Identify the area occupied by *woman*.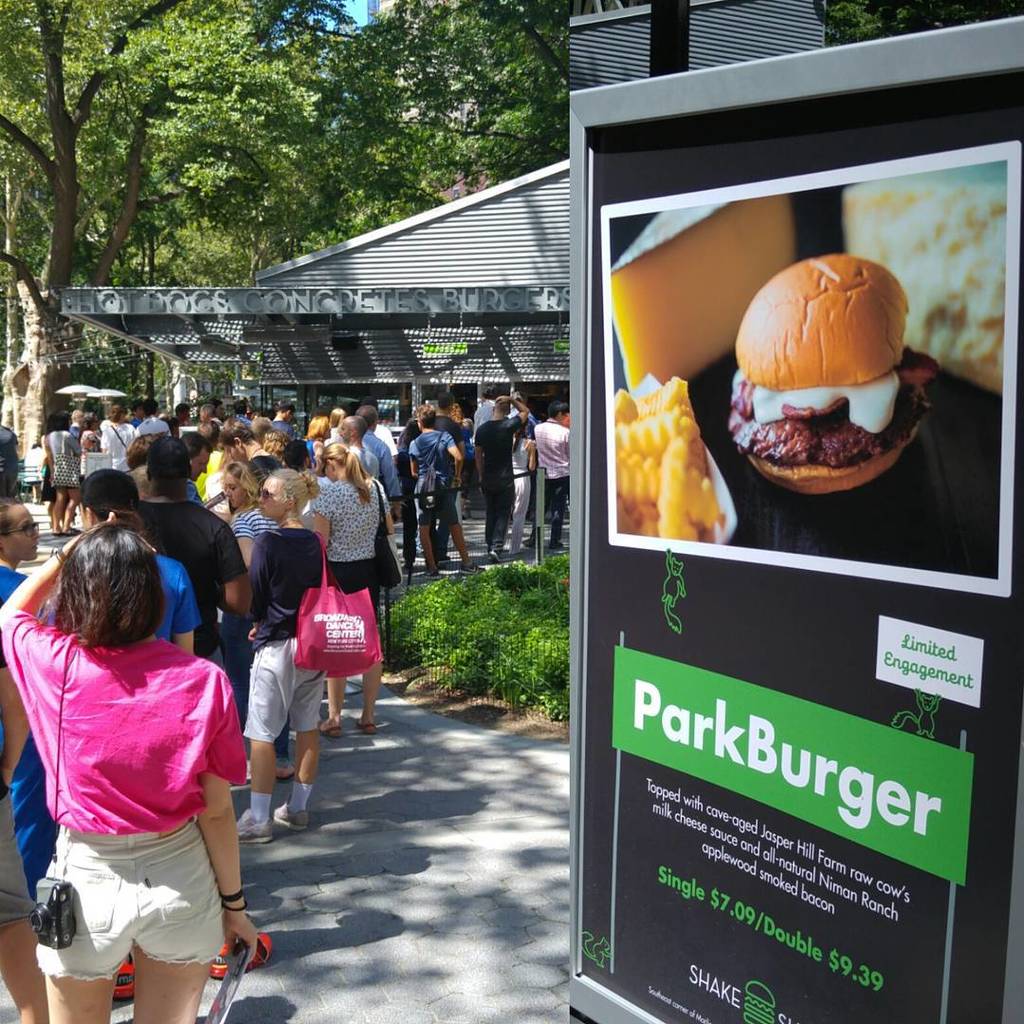
Area: box(0, 494, 44, 596).
